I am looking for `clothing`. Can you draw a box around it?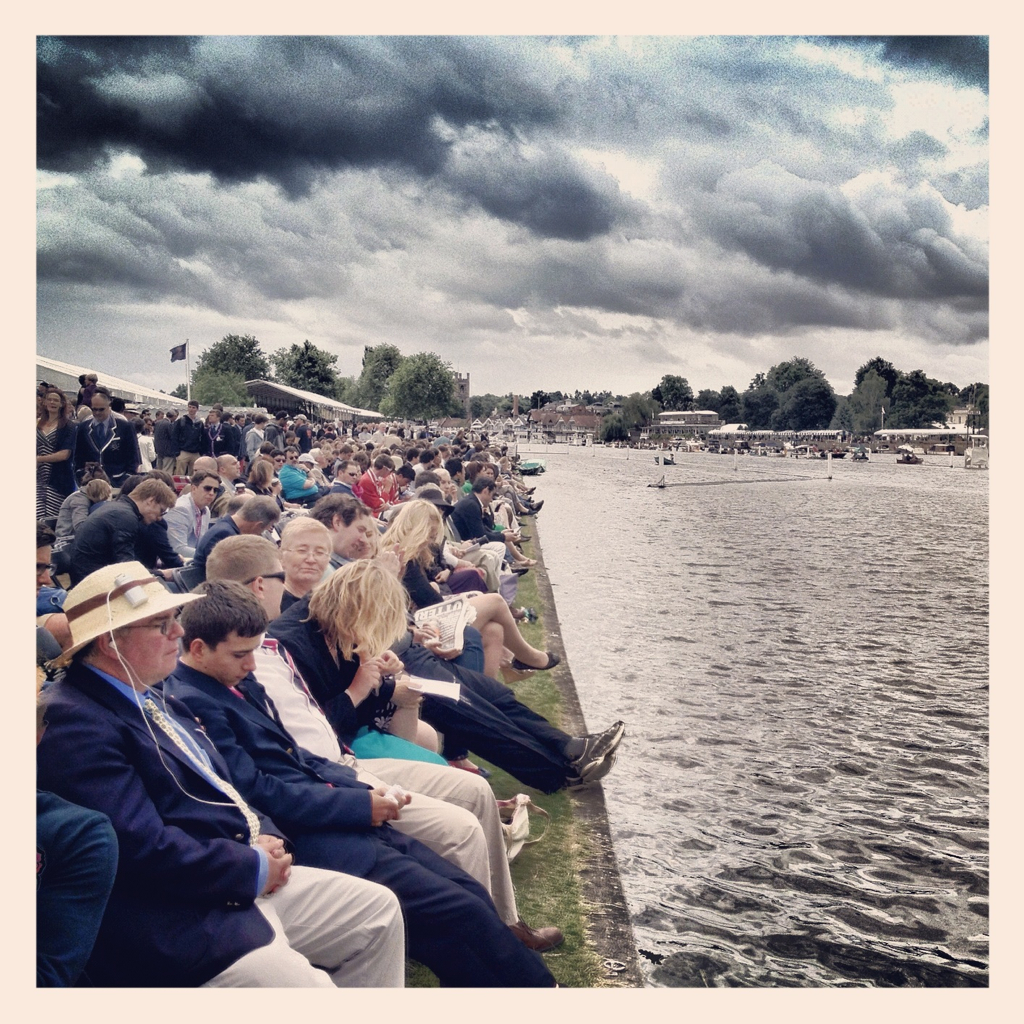
Sure, the bounding box is bbox(30, 404, 83, 514).
